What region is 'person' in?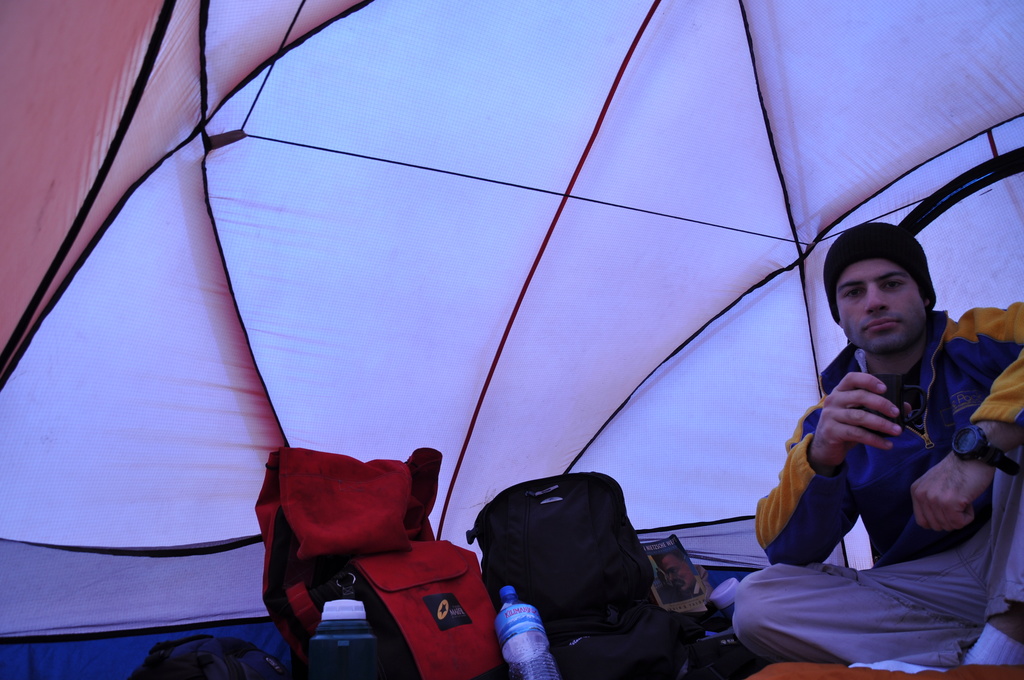
729,219,1023,679.
